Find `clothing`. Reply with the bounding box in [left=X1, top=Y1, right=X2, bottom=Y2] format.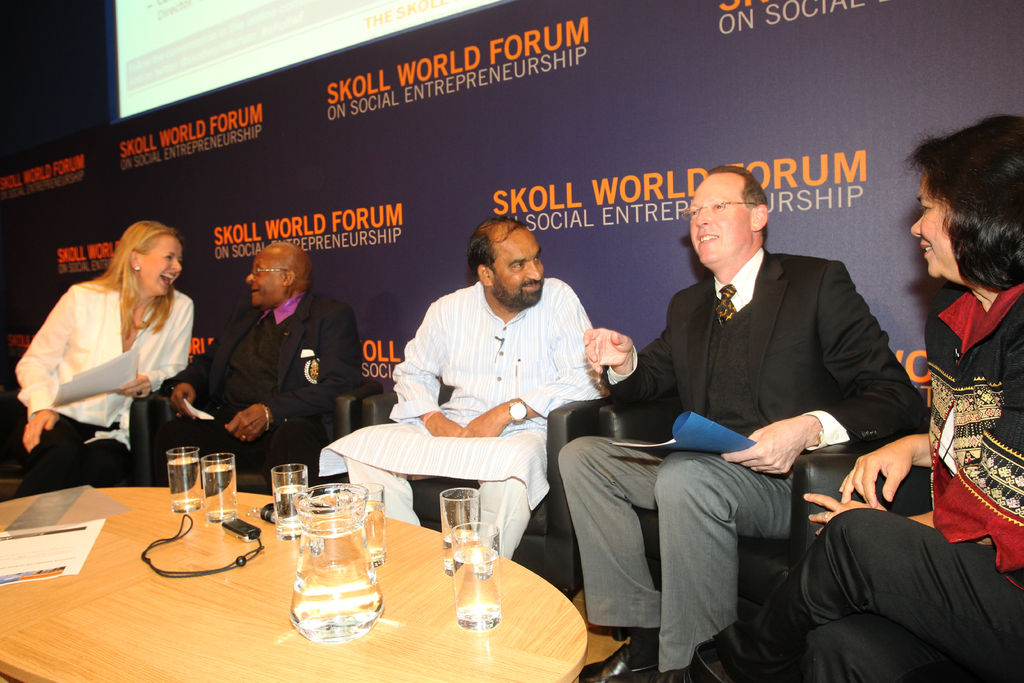
[left=0, top=285, right=196, bottom=499].
